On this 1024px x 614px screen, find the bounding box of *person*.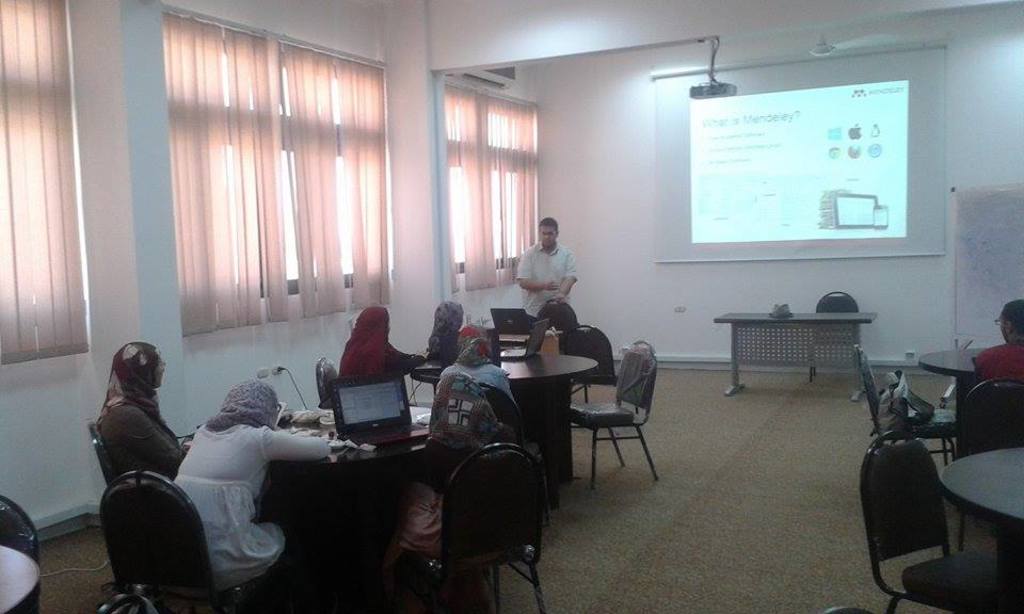
Bounding box: select_region(336, 302, 428, 382).
